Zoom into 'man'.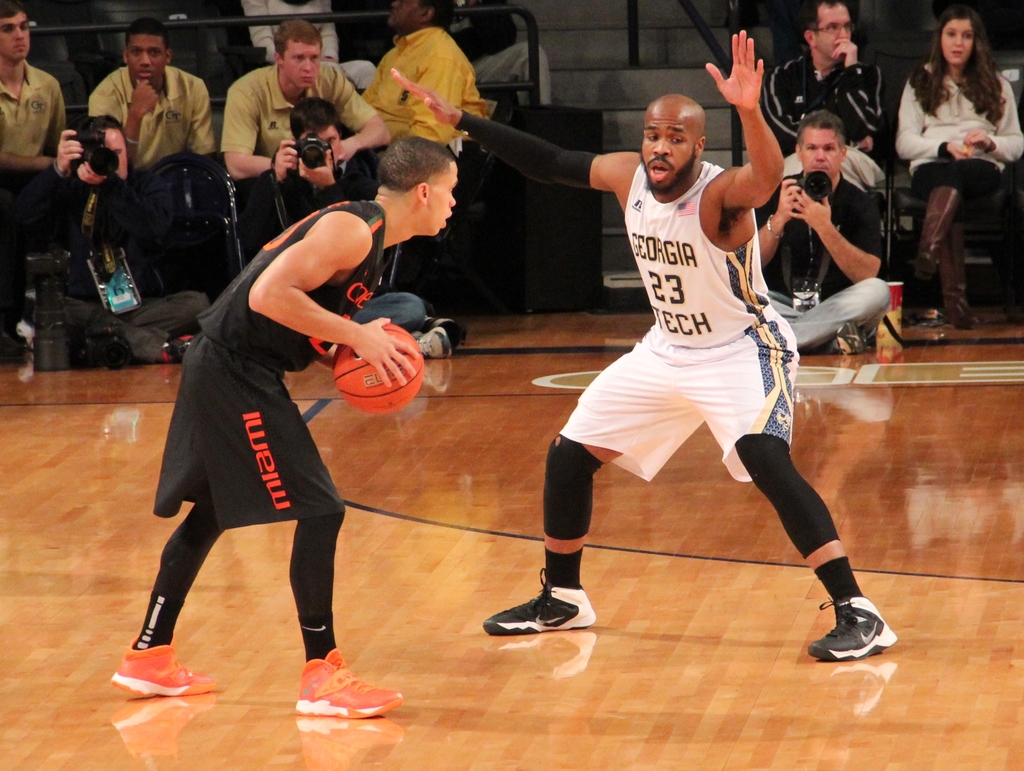
Zoom target: <box>733,109,903,364</box>.
